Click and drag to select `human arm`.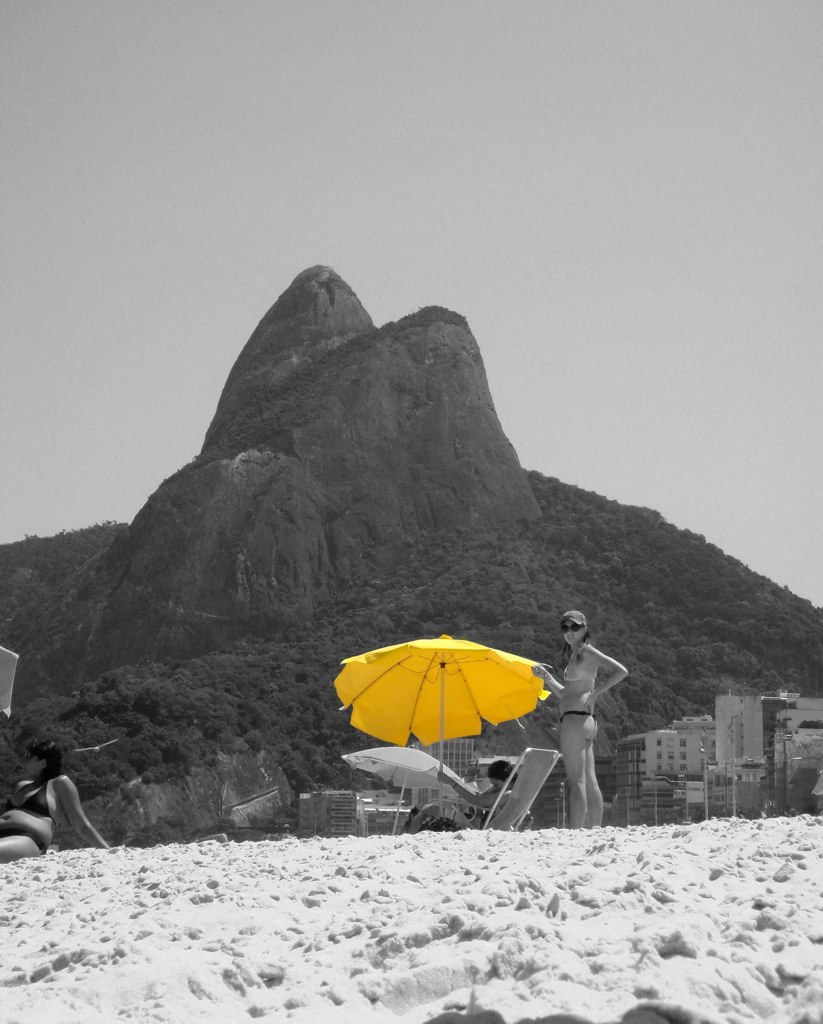
Selection: 535, 663, 565, 695.
